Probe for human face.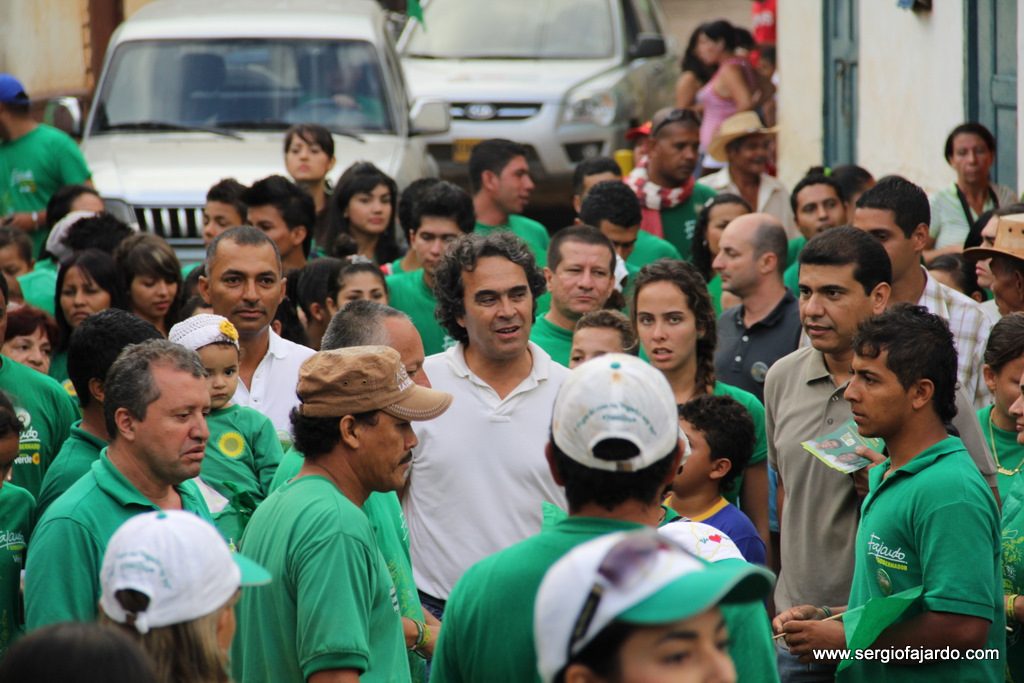
Probe result: pyautogui.locateOnScreen(1001, 357, 1023, 413).
